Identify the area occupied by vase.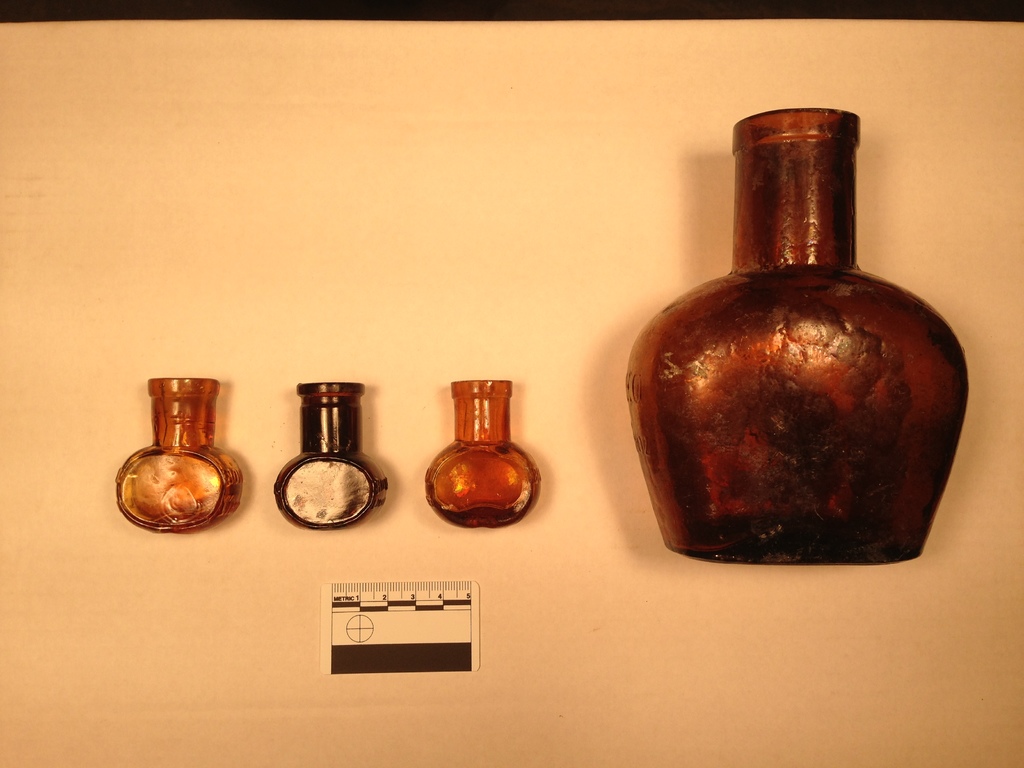
Area: rect(424, 376, 545, 531).
